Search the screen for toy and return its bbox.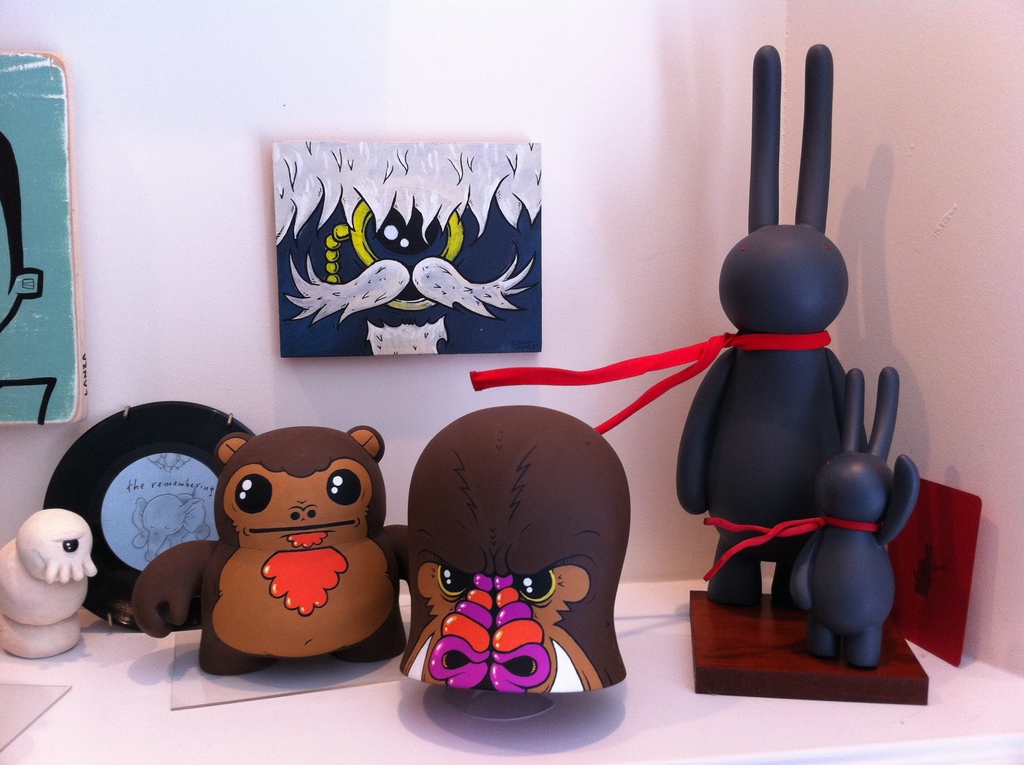
Found: l=401, t=405, r=624, b=722.
